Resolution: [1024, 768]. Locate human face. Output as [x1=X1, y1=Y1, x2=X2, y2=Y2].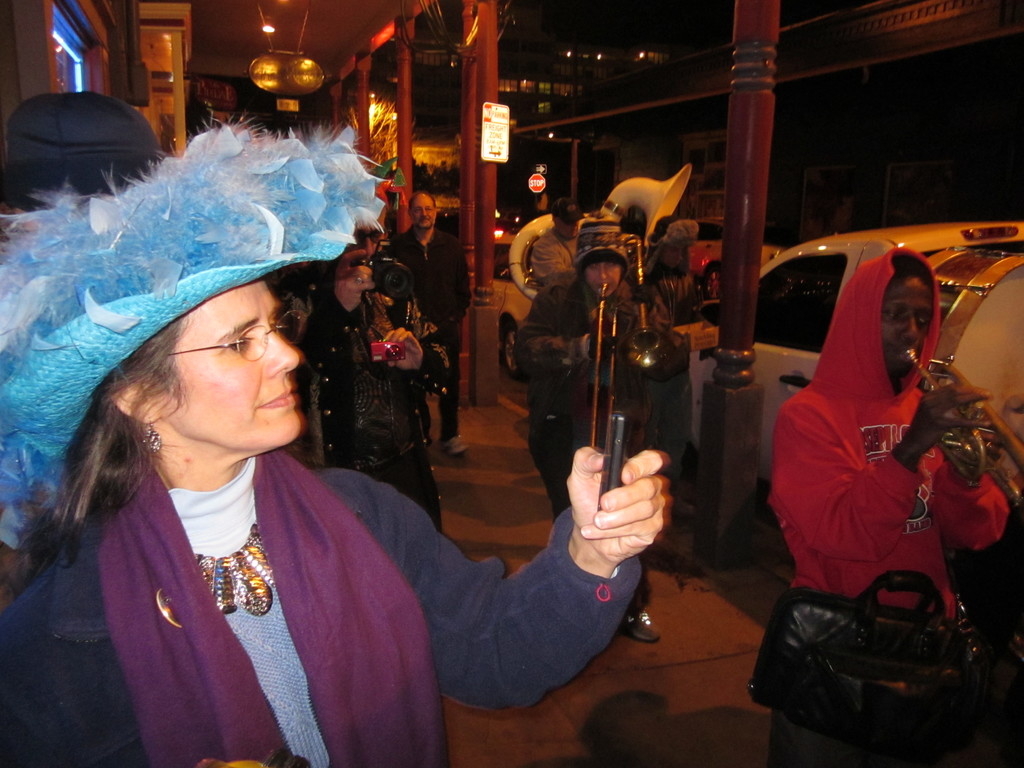
[x1=185, y1=284, x2=300, y2=451].
